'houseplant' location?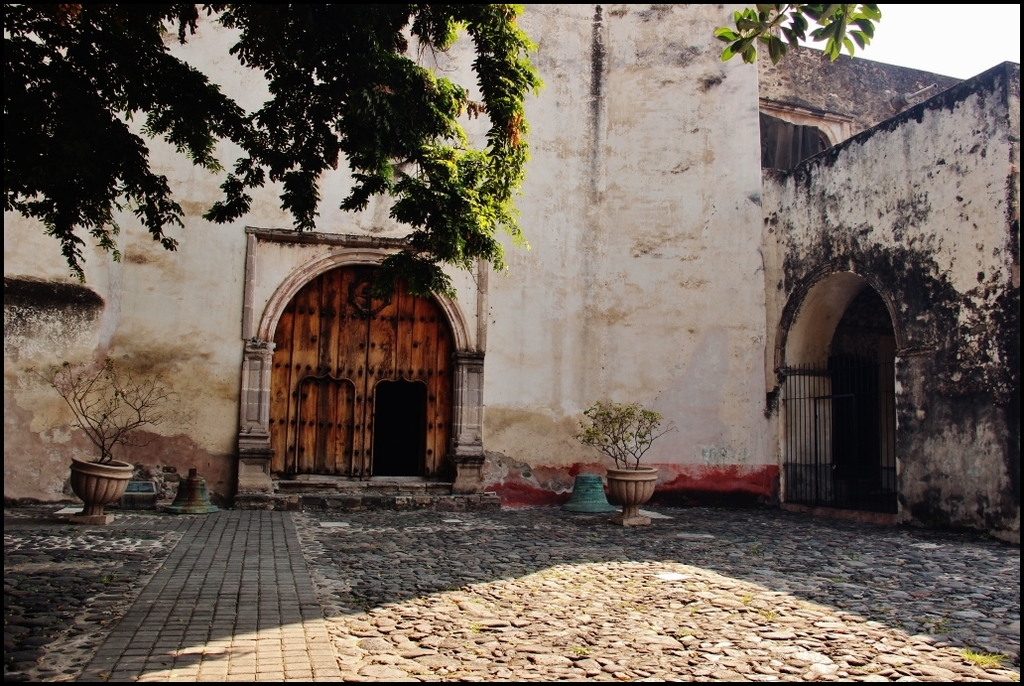
<region>572, 396, 679, 527</region>
